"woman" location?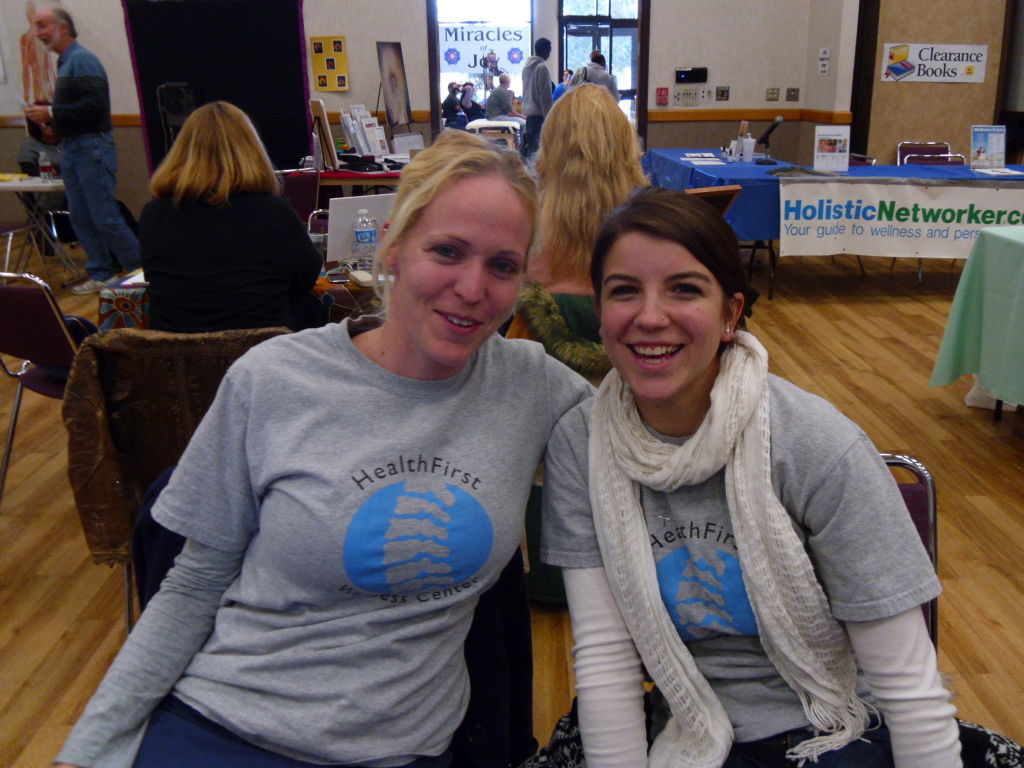
[527, 82, 652, 309]
